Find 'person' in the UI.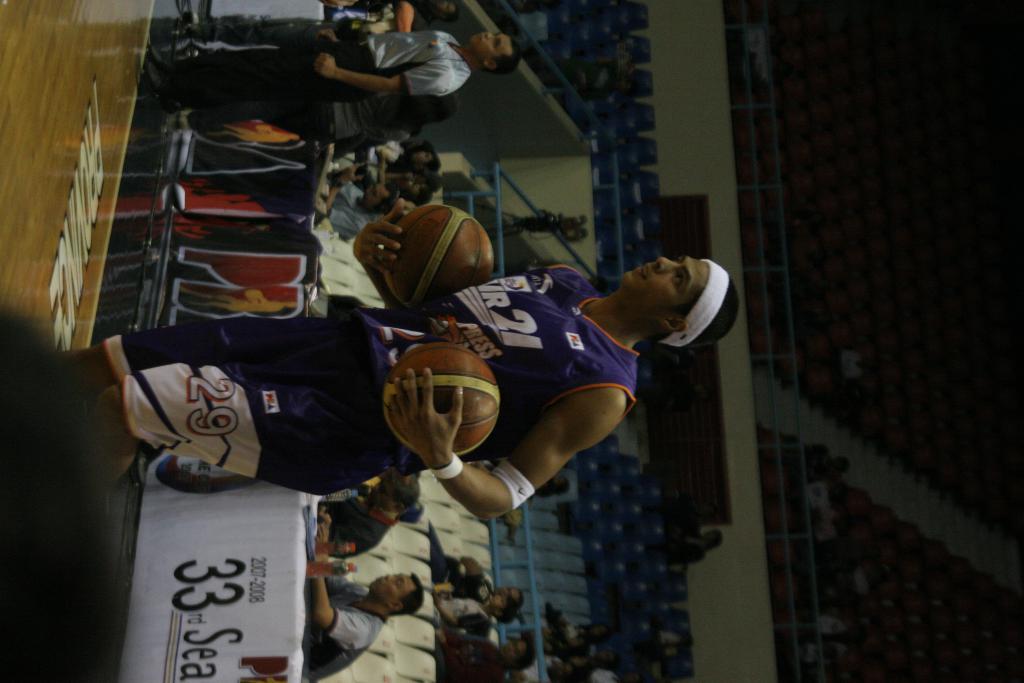
UI element at pyautogui.locateOnScreen(51, 255, 742, 524).
